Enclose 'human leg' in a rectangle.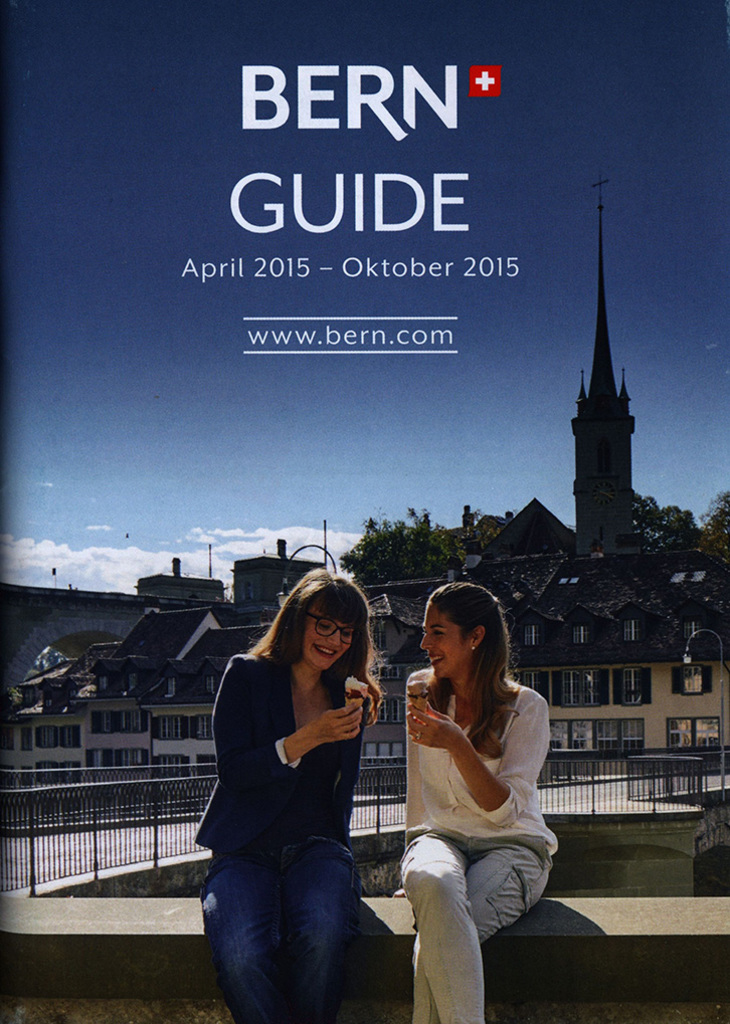
l=279, t=829, r=355, b=1023.
